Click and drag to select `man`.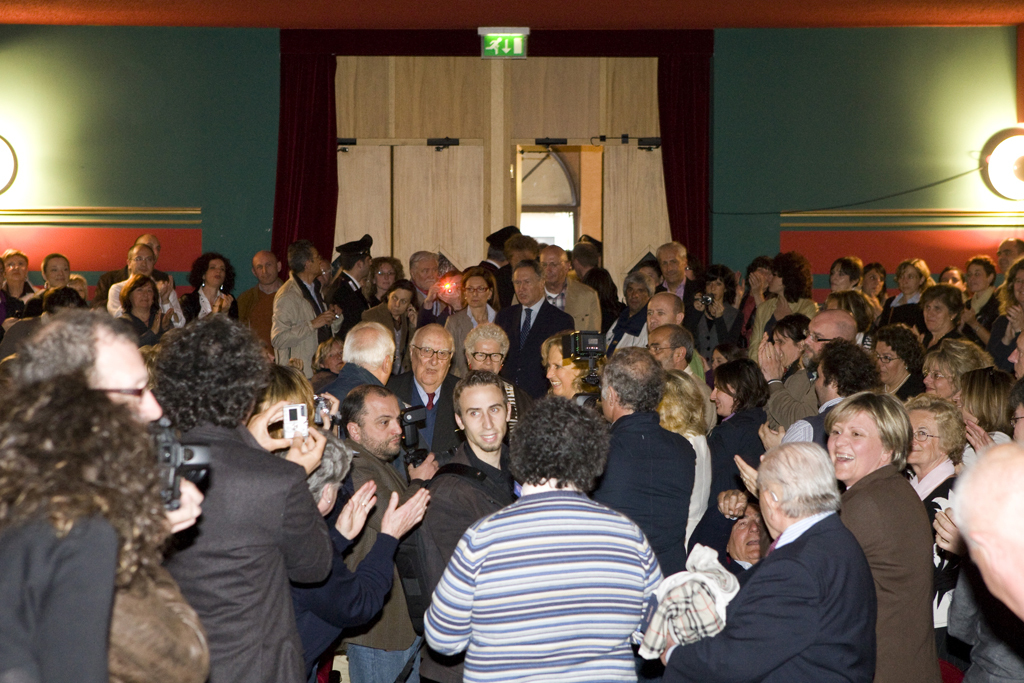
Selection: BBox(685, 481, 767, 586).
